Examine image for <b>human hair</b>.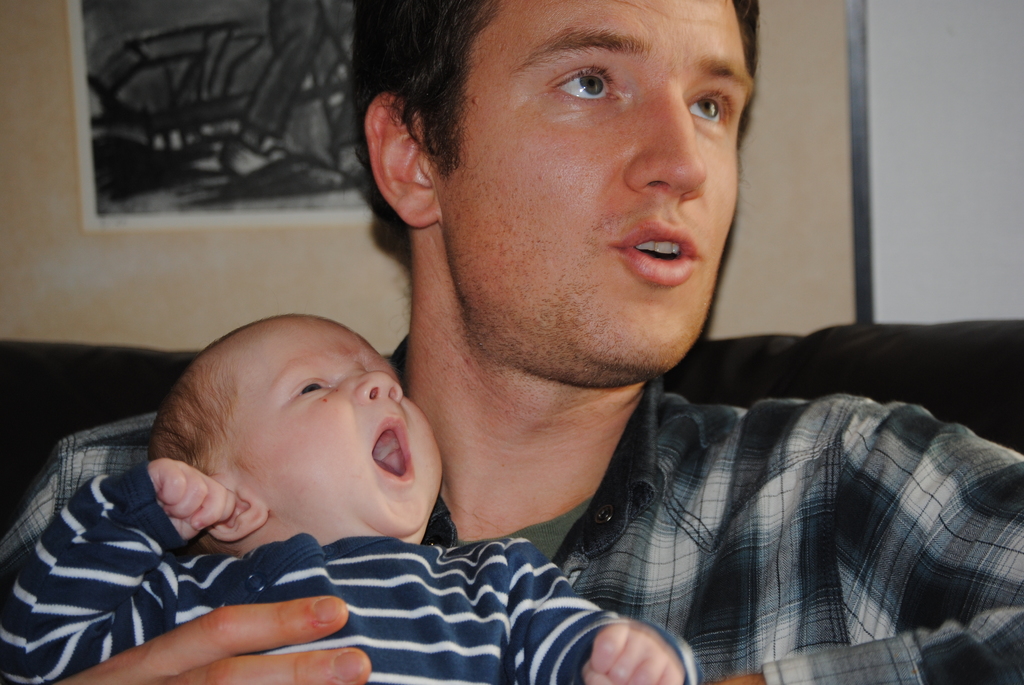
Examination result: (x1=146, y1=313, x2=264, y2=489).
